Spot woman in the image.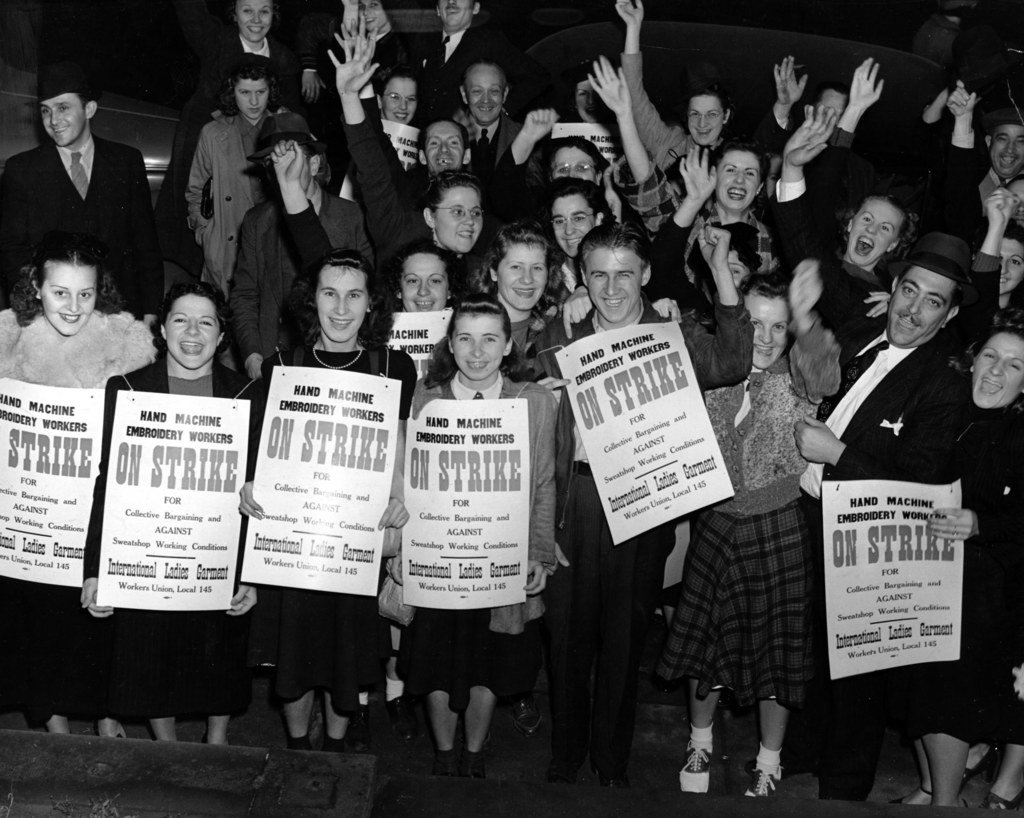
woman found at [x1=321, y1=31, x2=495, y2=294].
